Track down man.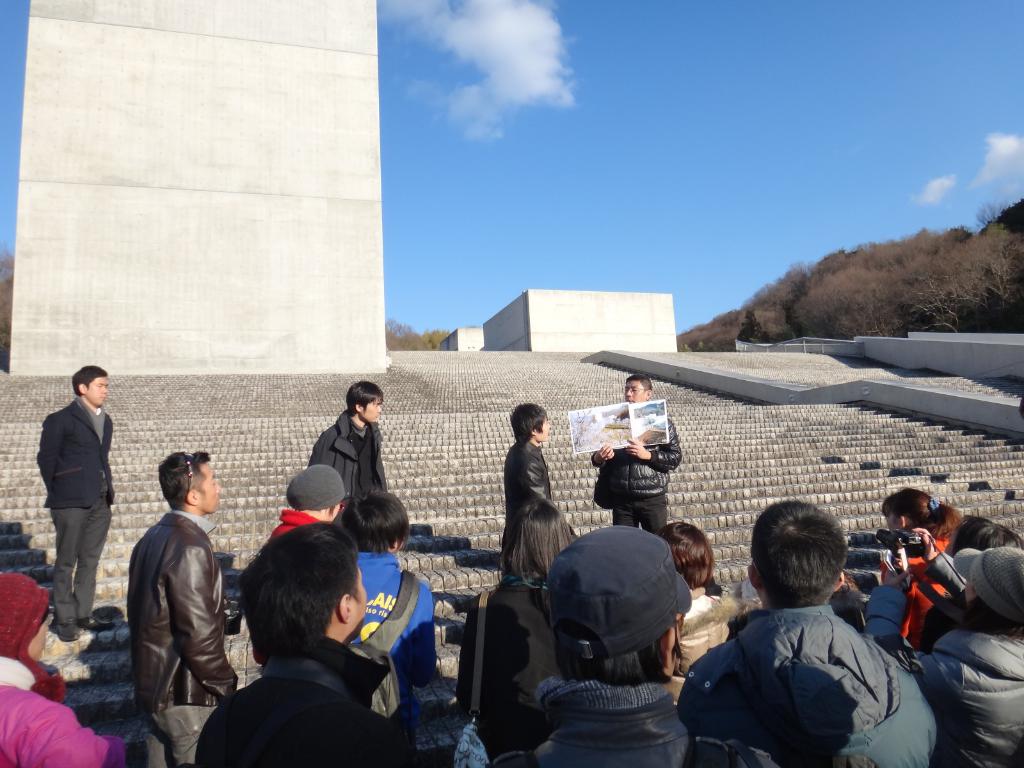
Tracked to select_region(670, 495, 940, 767).
